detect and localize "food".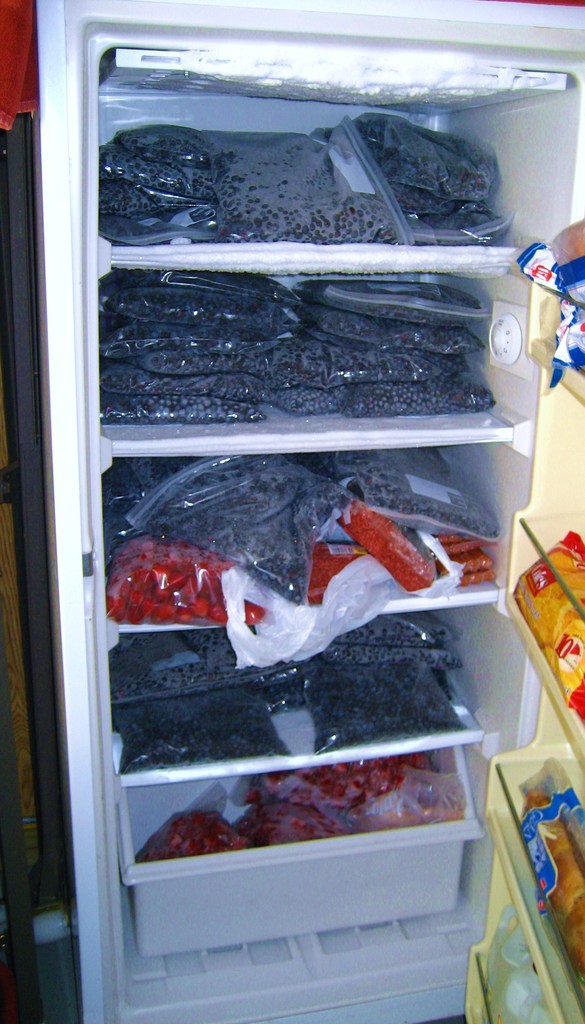
Localized at box=[97, 269, 499, 423].
